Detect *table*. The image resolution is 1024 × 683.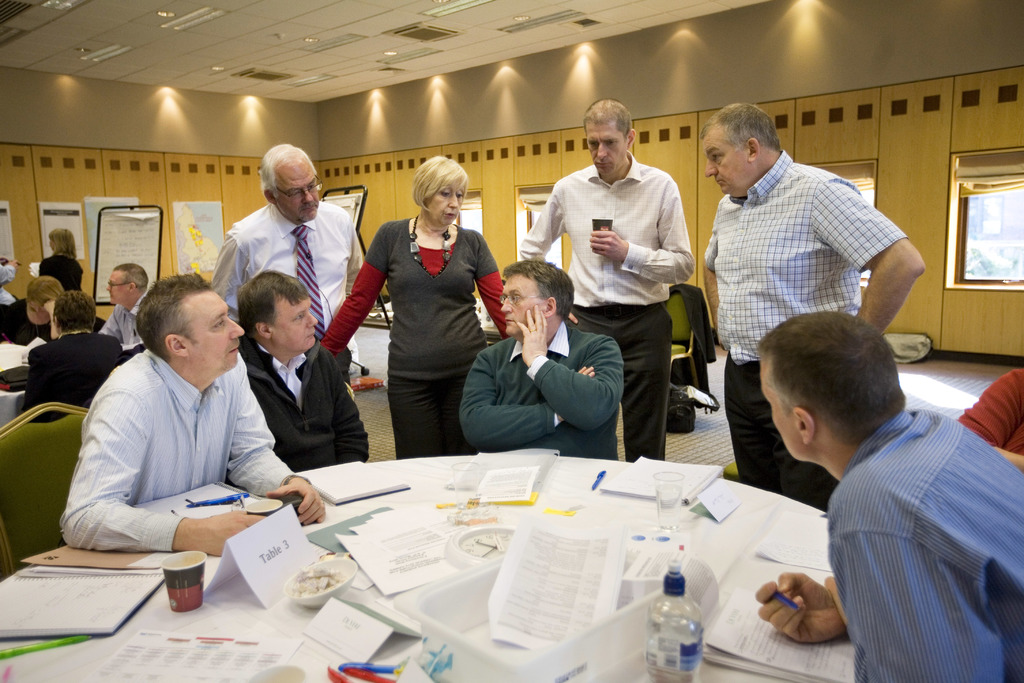
l=0, t=341, r=61, b=437.
